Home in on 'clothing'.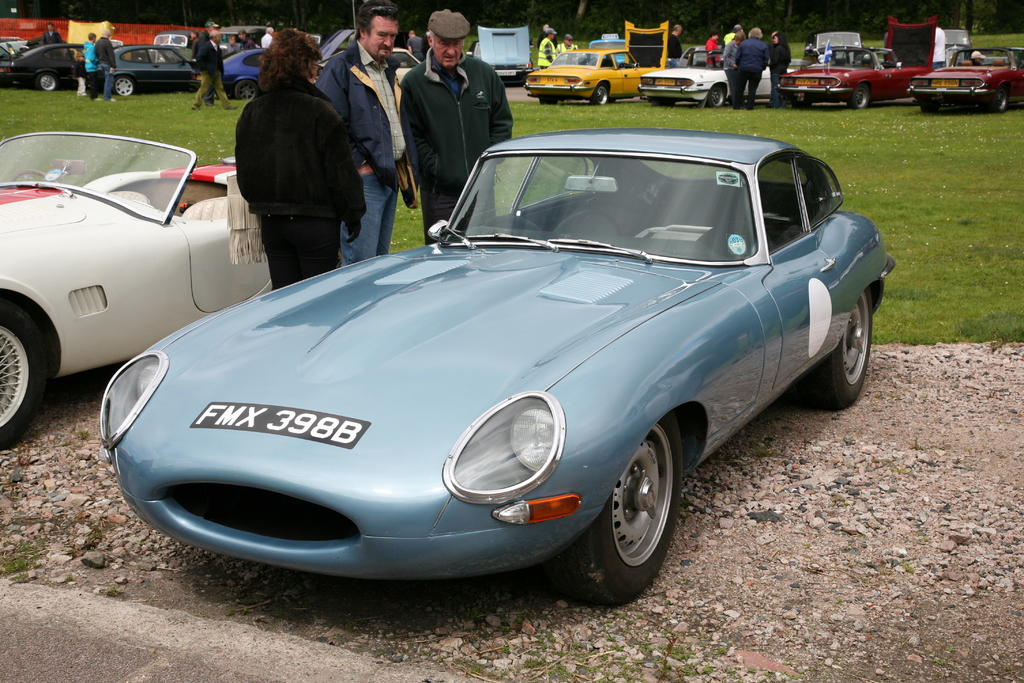
Homed in at {"x1": 536, "y1": 36, "x2": 554, "y2": 71}.
